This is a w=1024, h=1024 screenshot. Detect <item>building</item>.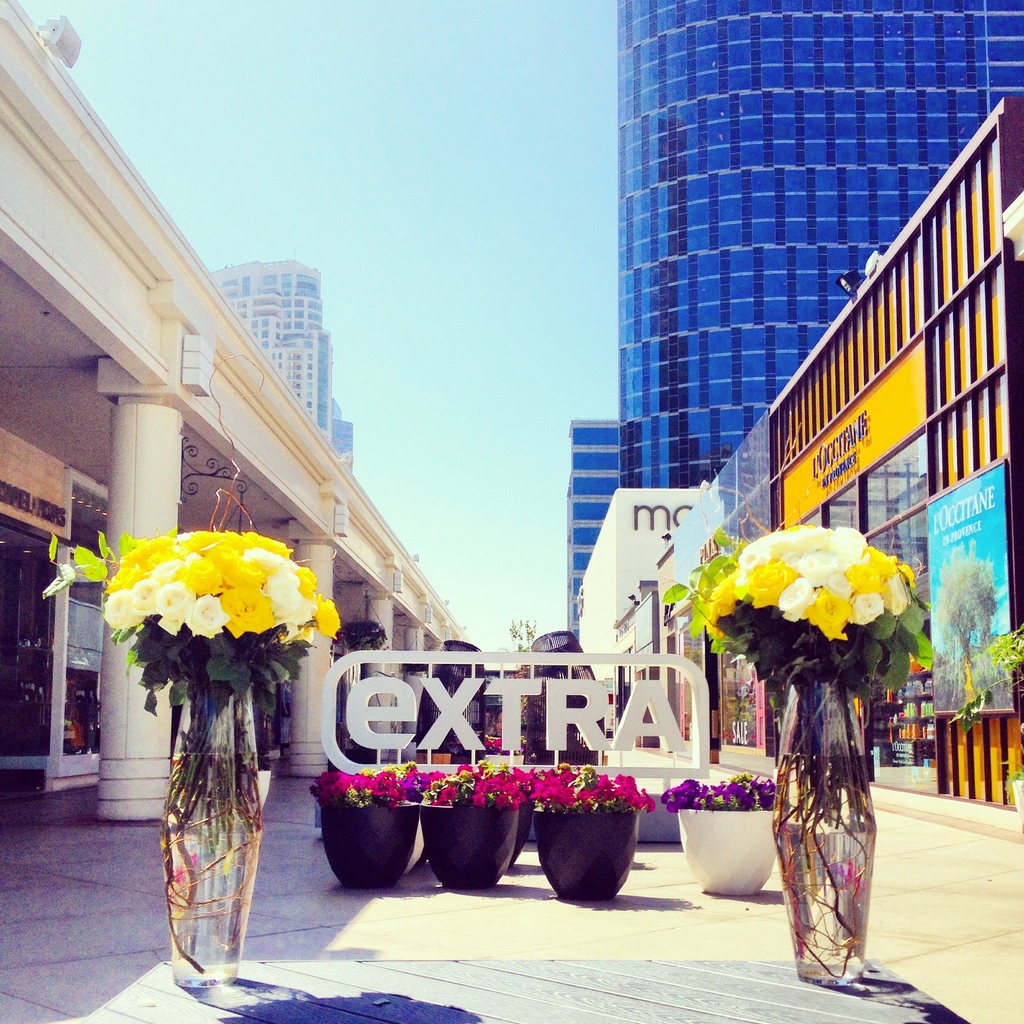
box=[561, 0, 1023, 641].
